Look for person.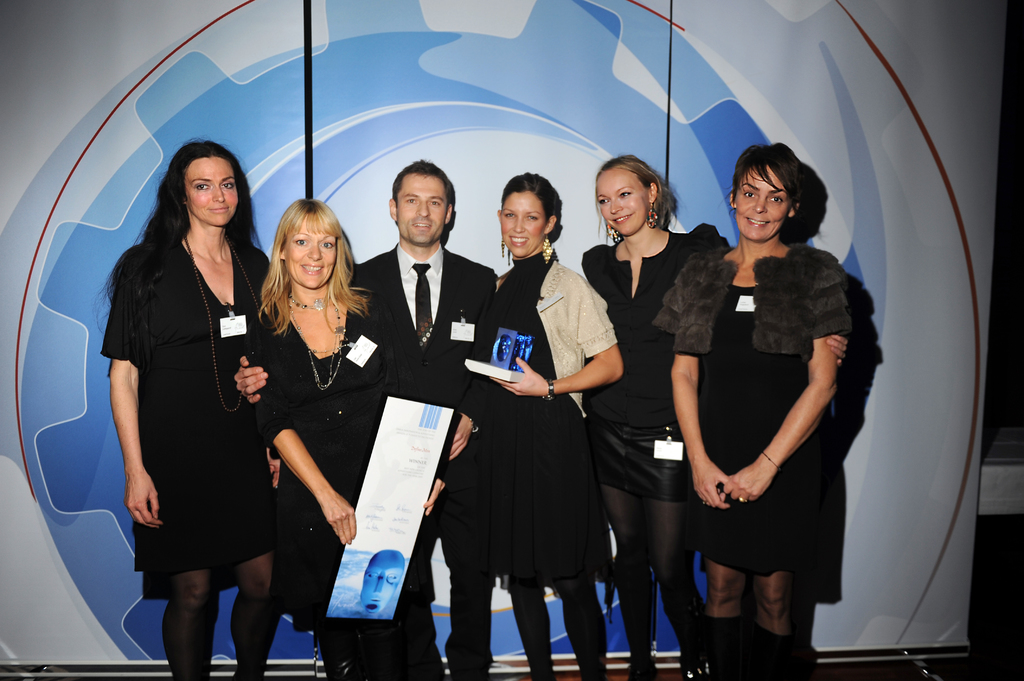
Found: [left=579, top=152, right=845, bottom=680].
